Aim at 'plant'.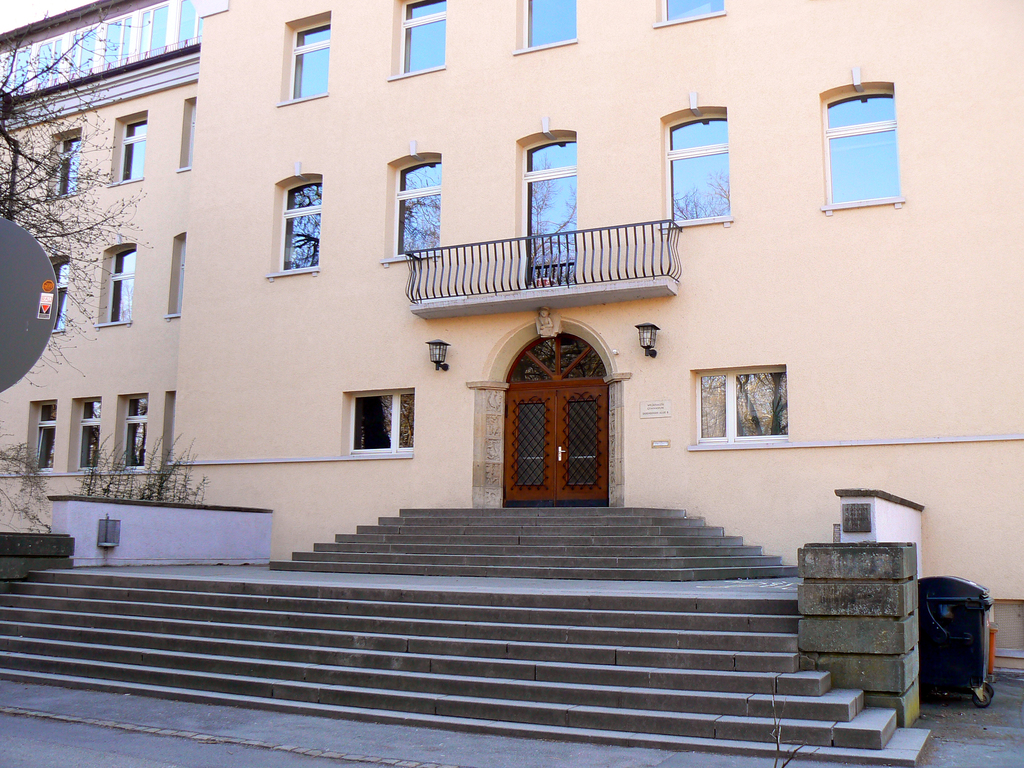
Aimed at box=[761, 664, 815, 767].
